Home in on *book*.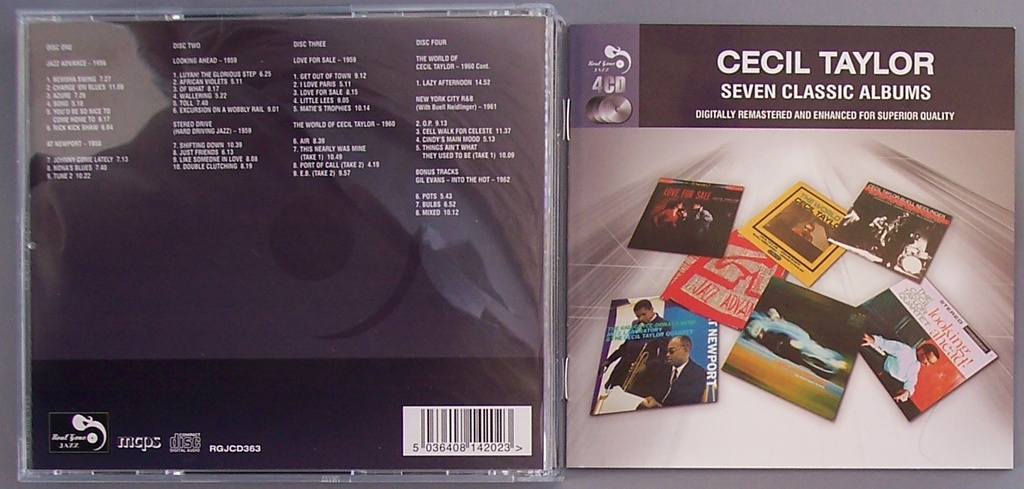
Homed in at l=855, t=278, r=999, b=420.
